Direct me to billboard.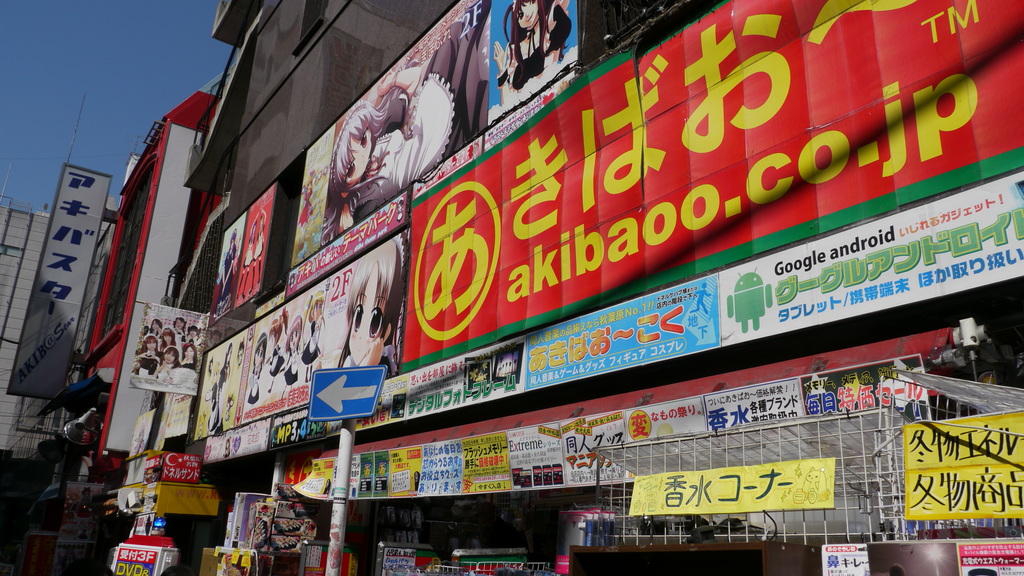
Direction: {"left": 205, "top": 393, "right": 346, "bottom": 465}.
